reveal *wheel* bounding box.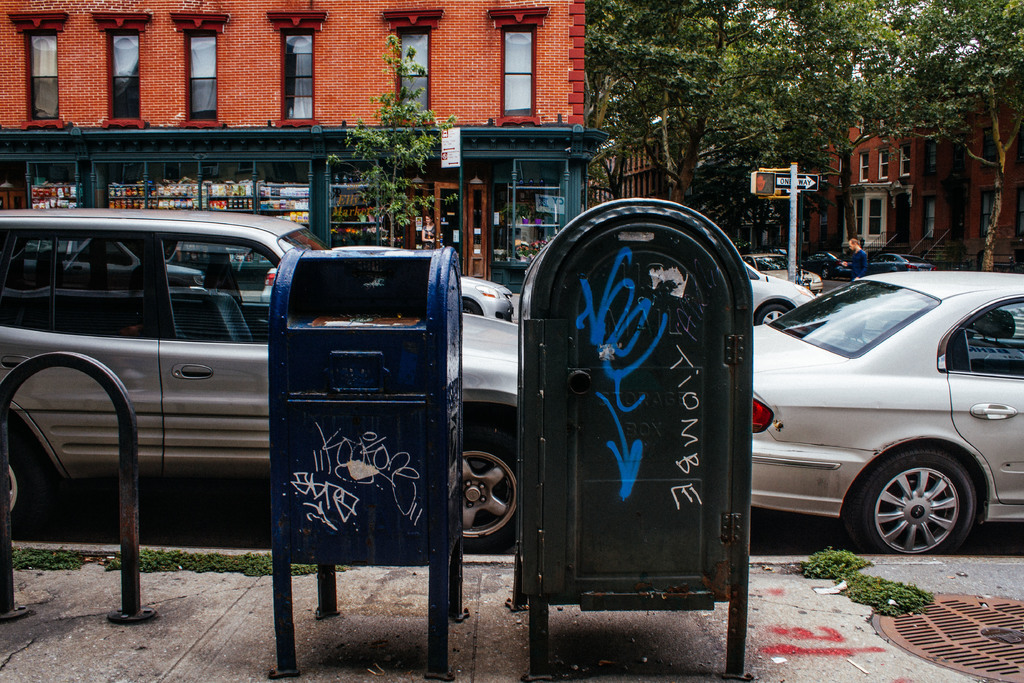
Revealed: [461, 425, 517, 554].
